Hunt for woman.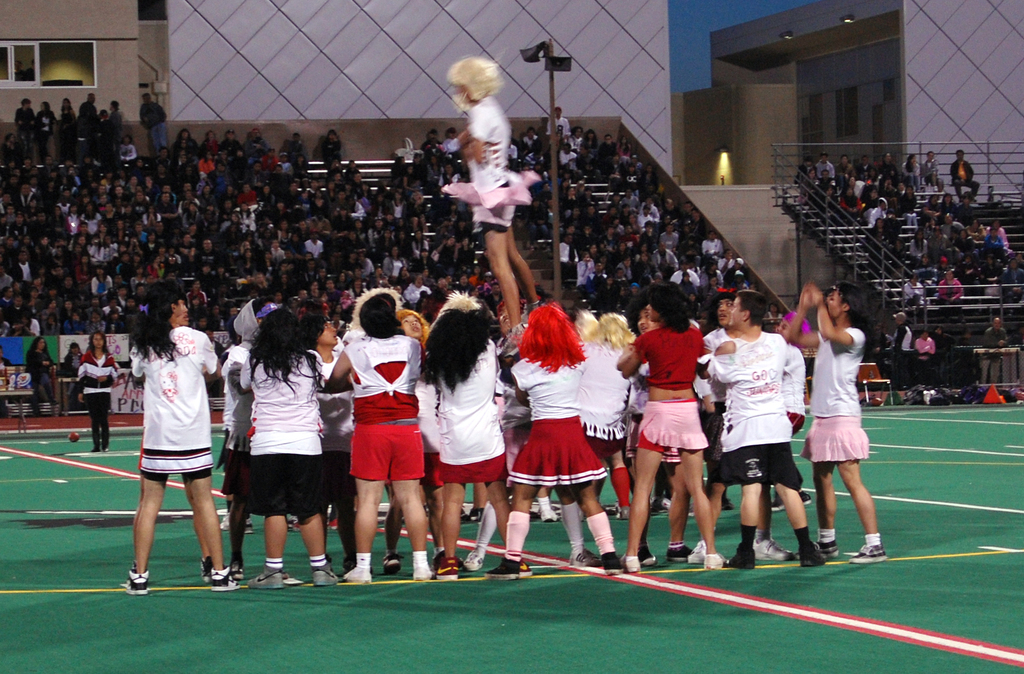
Hunted down at l=67, t=333, r=129, b=454.
